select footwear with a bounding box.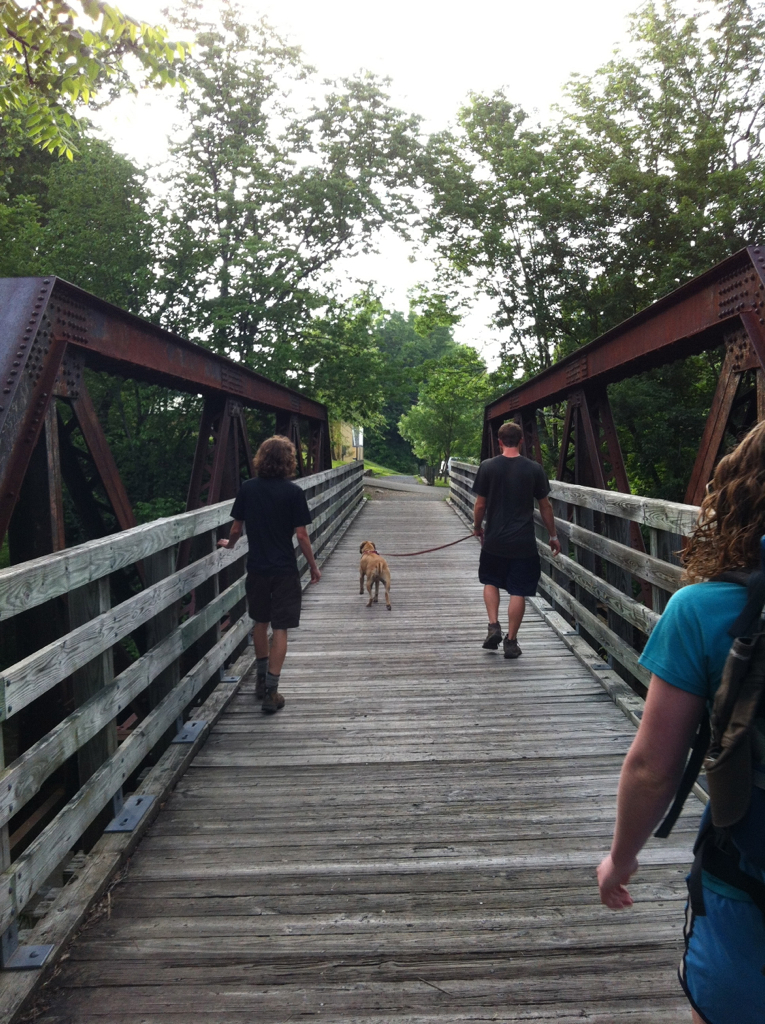
498,633,518,657.
